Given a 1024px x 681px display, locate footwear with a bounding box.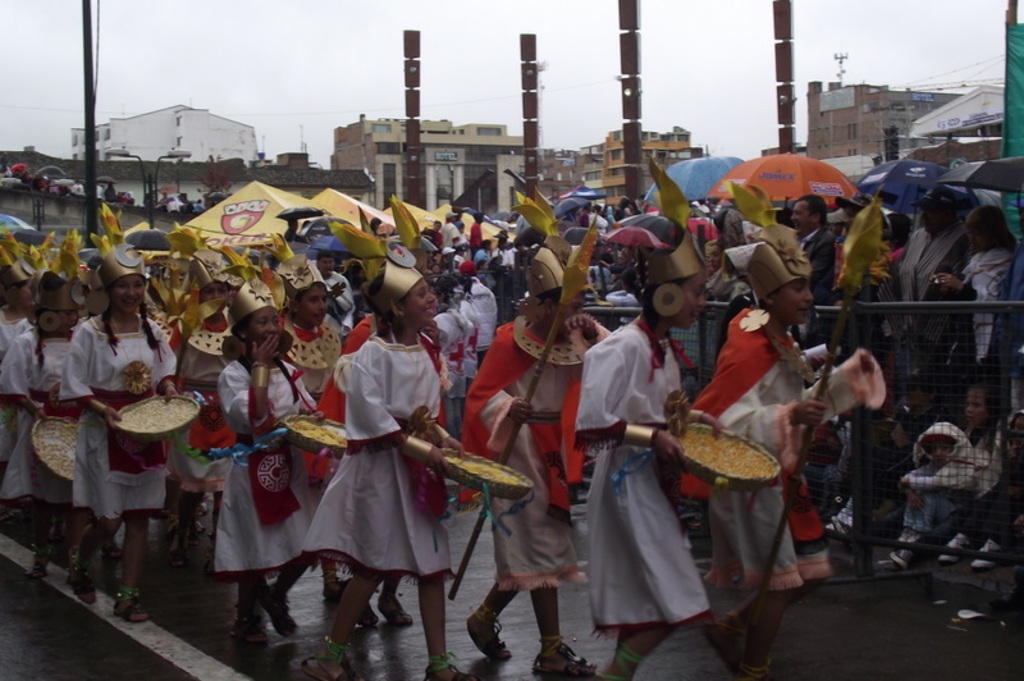
Located: bbox=[888, 547, 911, 571].
